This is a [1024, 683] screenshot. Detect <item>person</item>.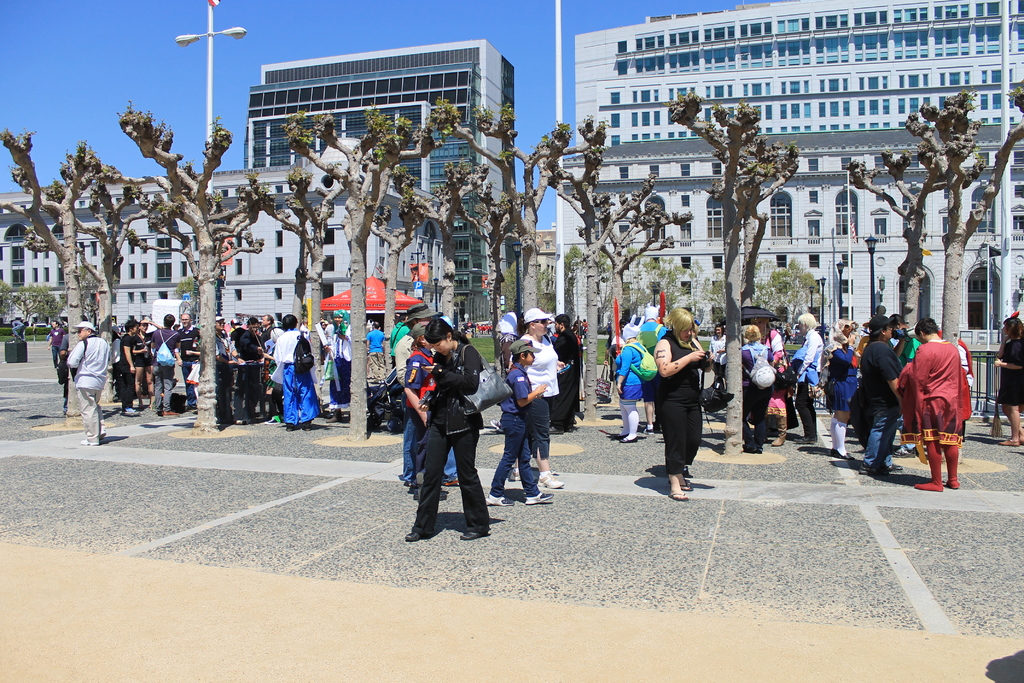
bbox=[127, 309, 150, 412].
